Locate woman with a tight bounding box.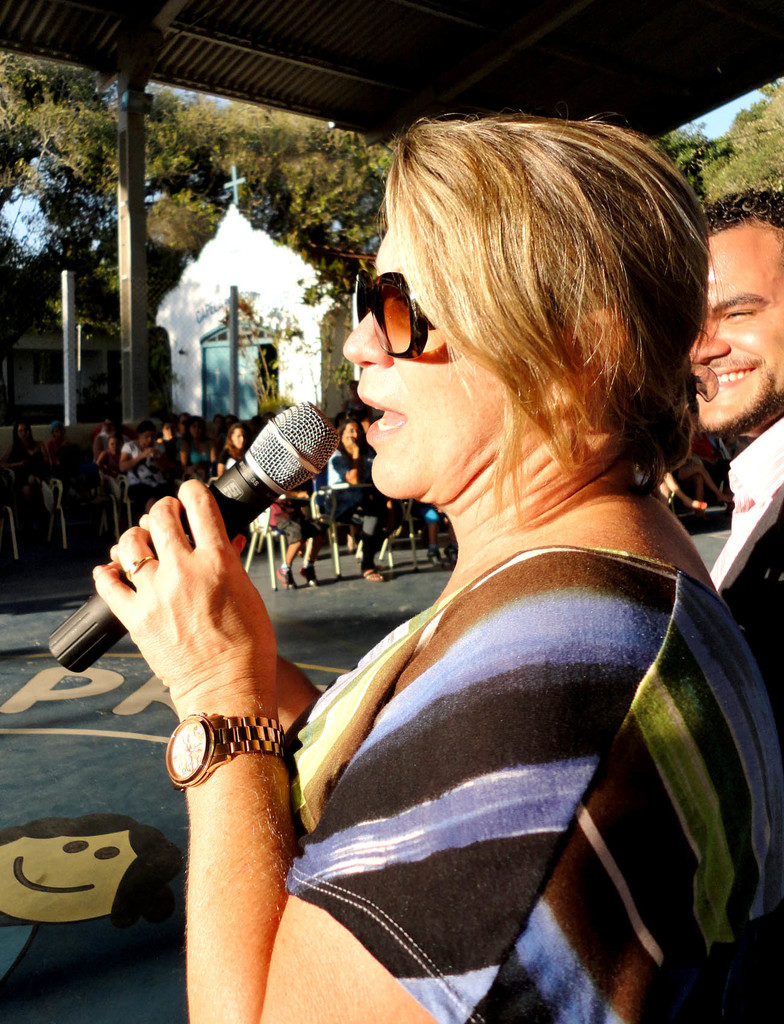
95:433:124:478.
